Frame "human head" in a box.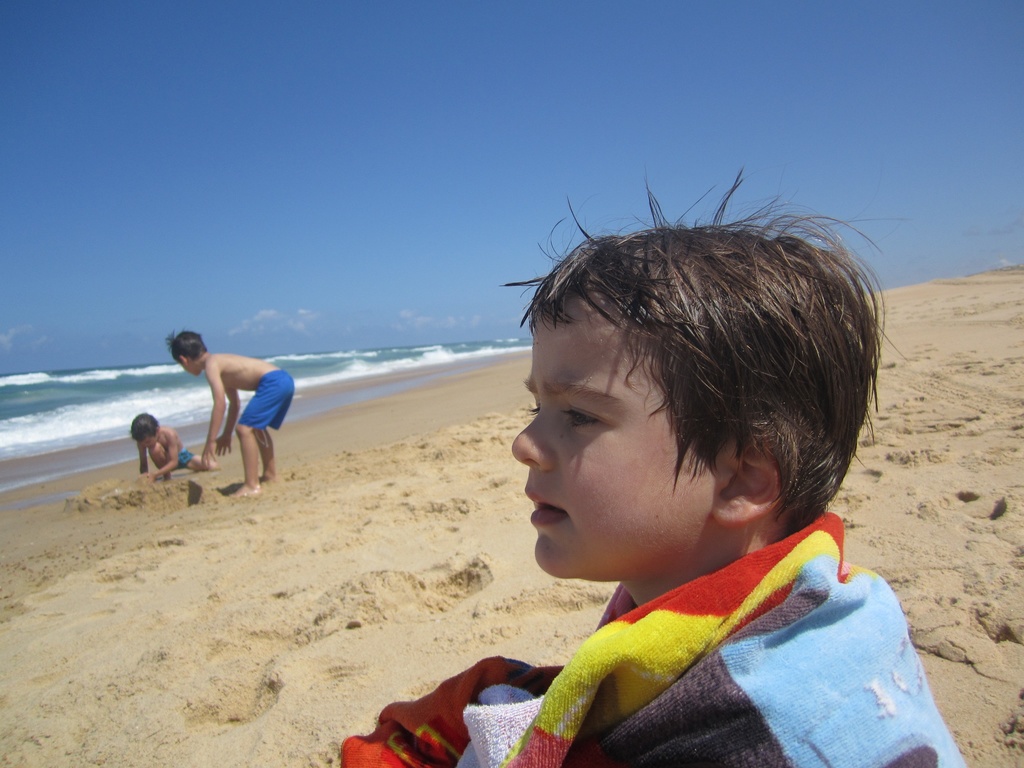
503,193,869,595.
